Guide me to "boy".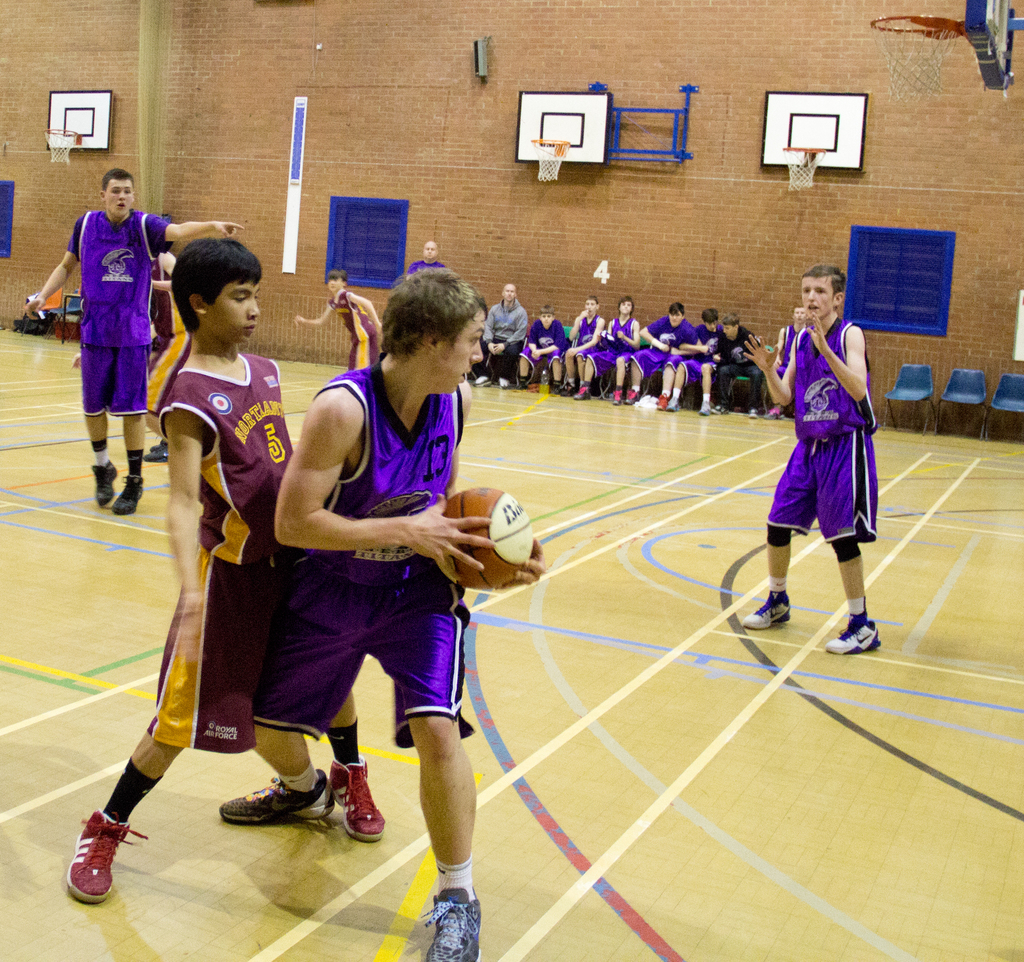
Guidance: rect(22, 168, 243, 514).
